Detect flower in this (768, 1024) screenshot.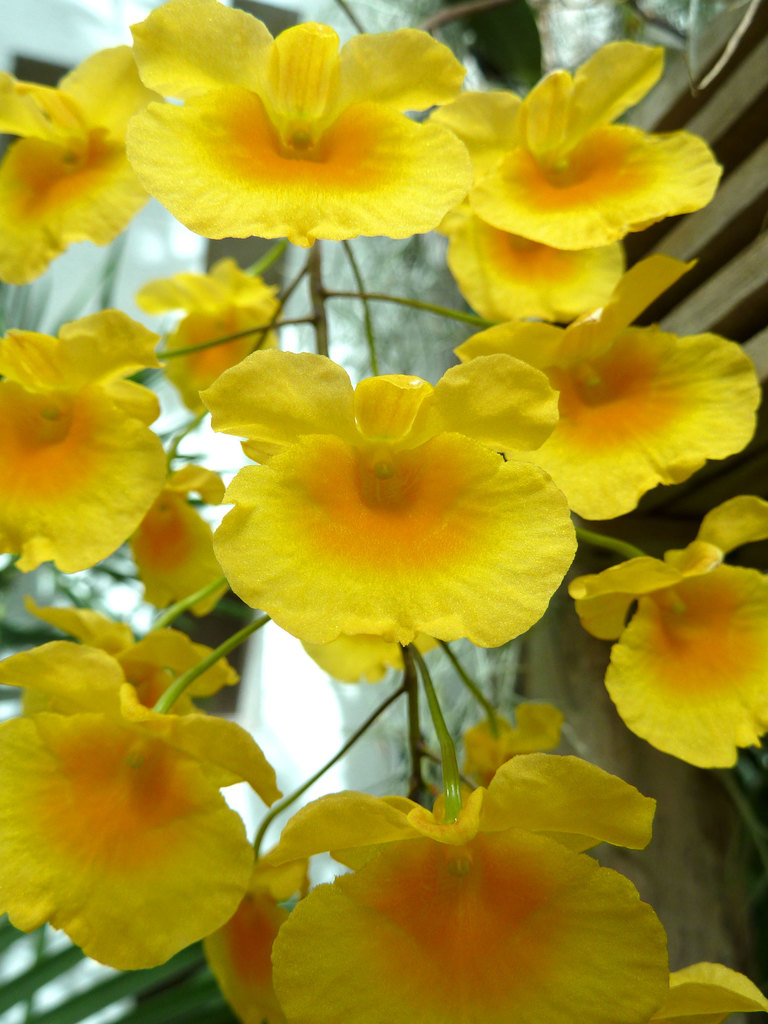
Detection: x1=200, y1=893, x2=301, y2=1023.
